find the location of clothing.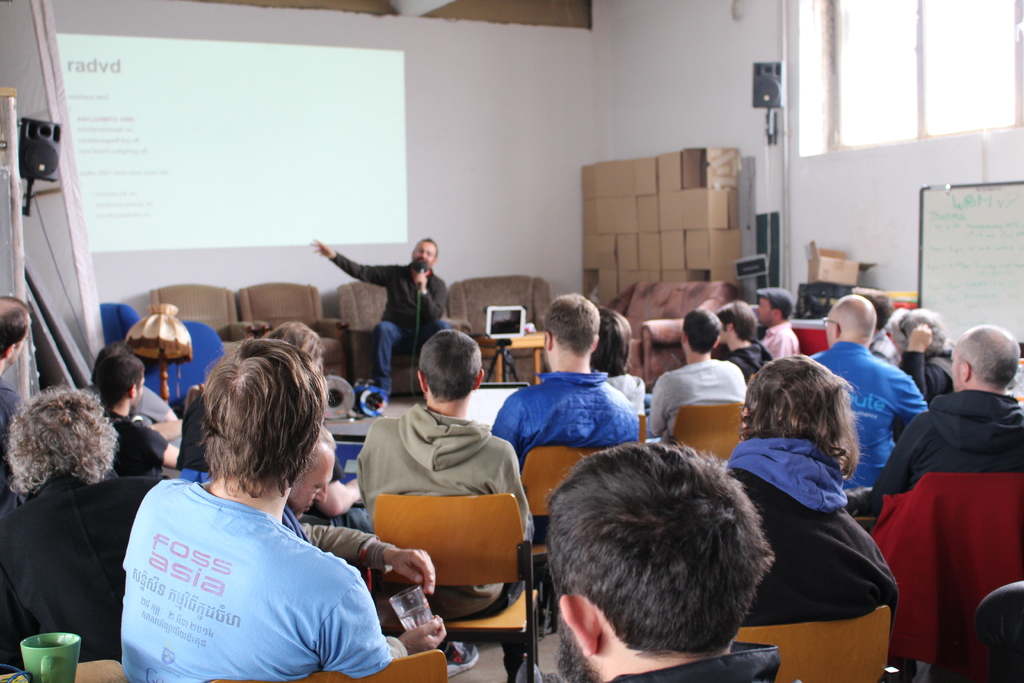
Location: 862, 472, 1023, 682.
